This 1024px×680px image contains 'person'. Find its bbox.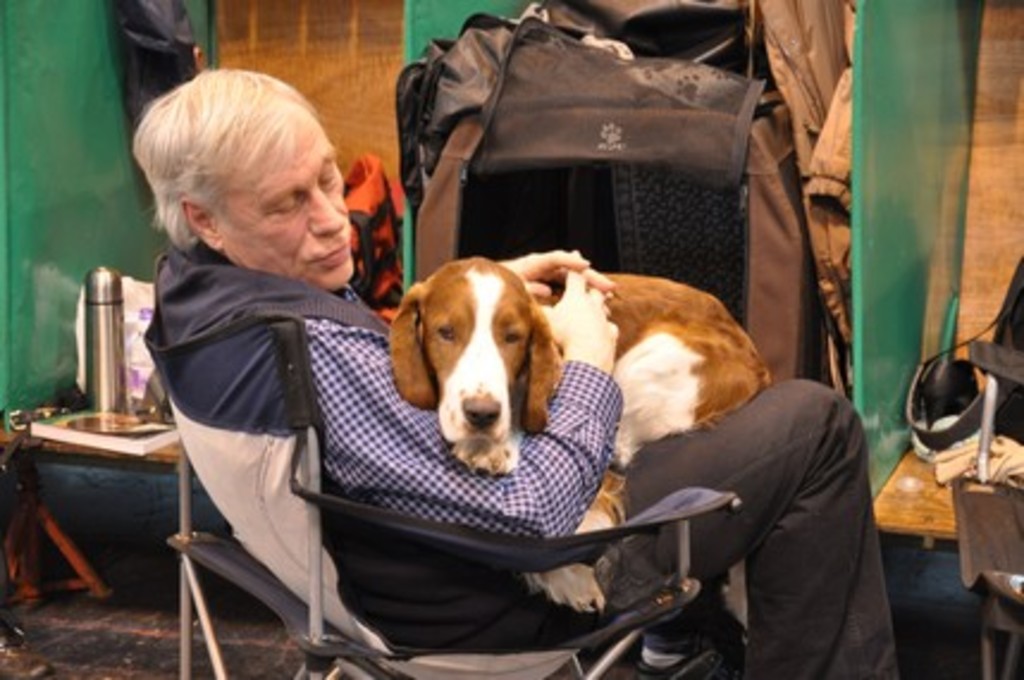
bbox=[129, 64, 897, 678].
